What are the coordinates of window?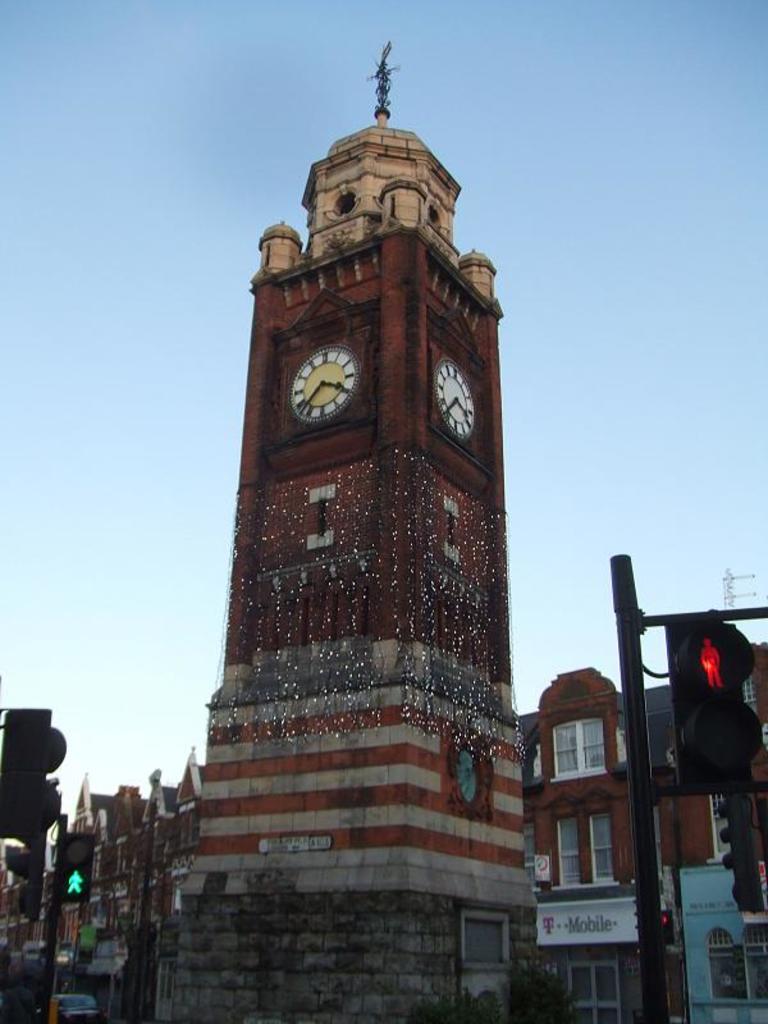
box=[556, 819, 584, 886].
